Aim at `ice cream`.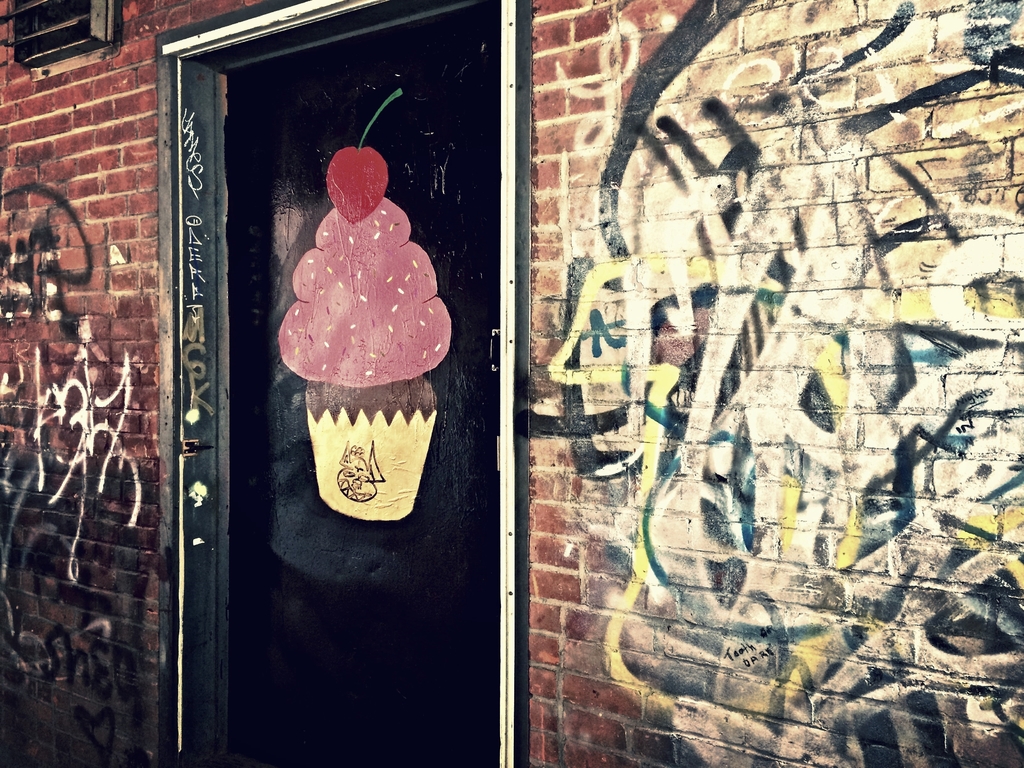
Aimed at x1=268 y1=175 x2=445 y2=499.
